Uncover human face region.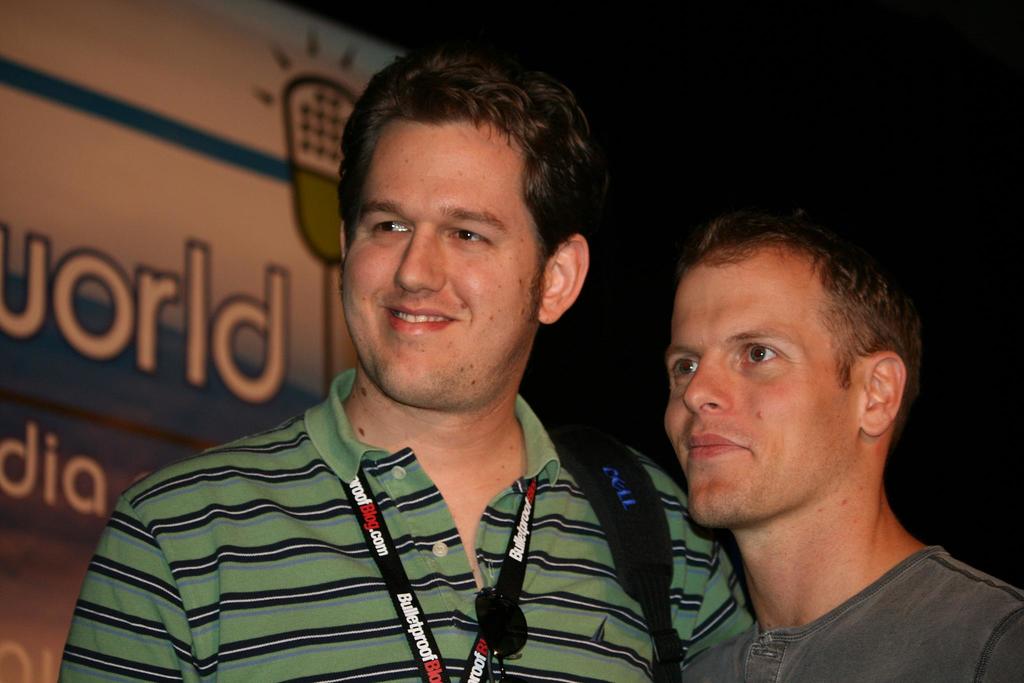
Uncovered: [338, 113, 556, 409].
